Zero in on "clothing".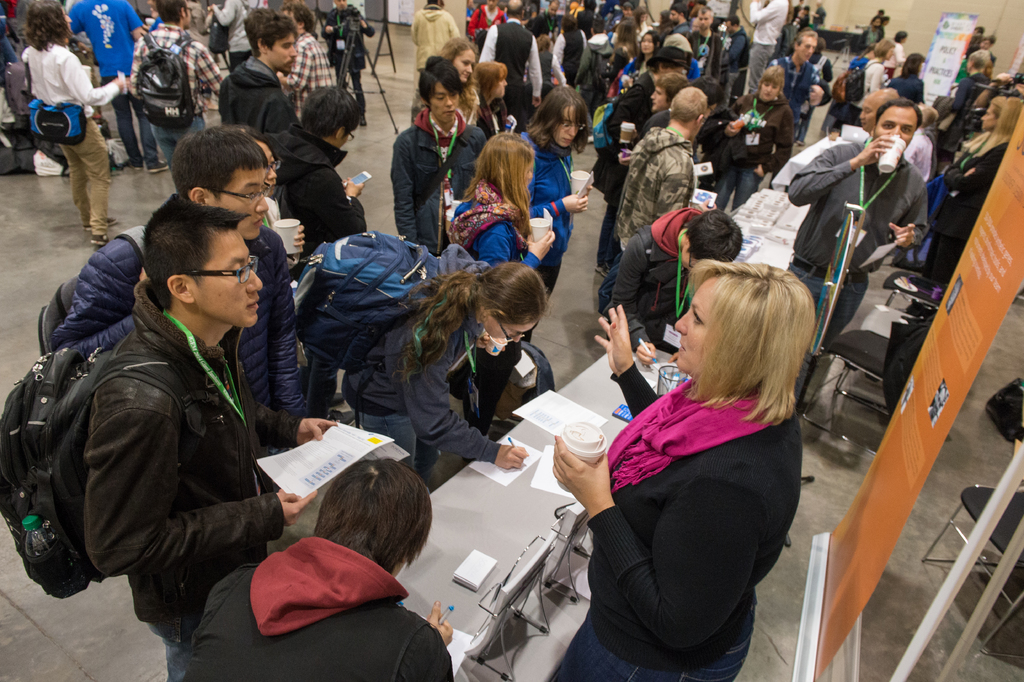
Zeroed in: 394, 107, 481, 251.
